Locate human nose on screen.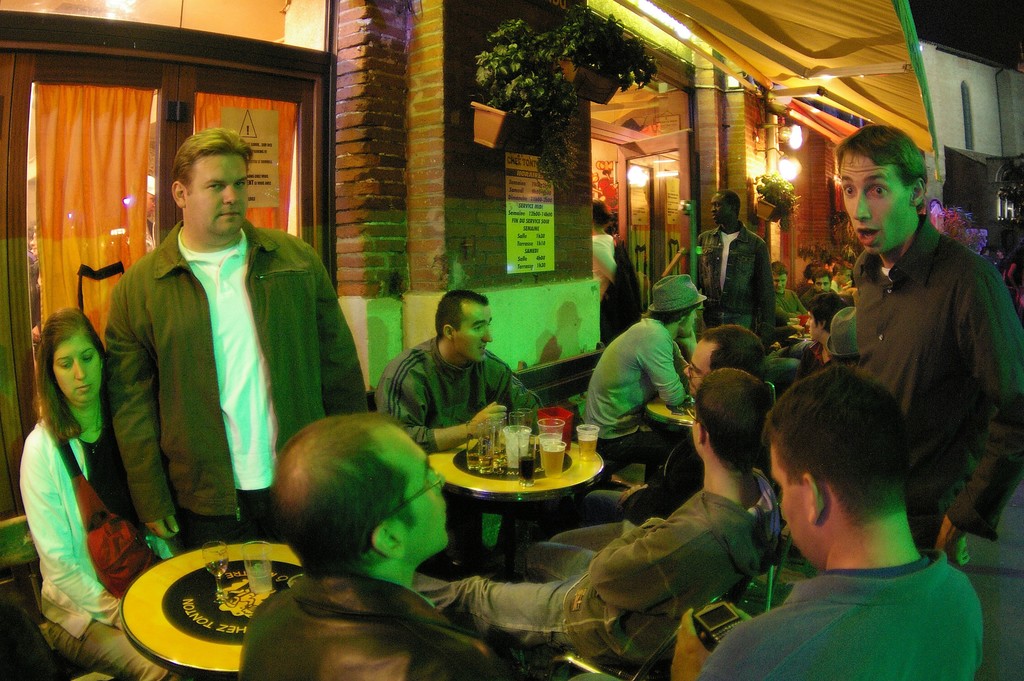
On screen at (483,329,492,343).
